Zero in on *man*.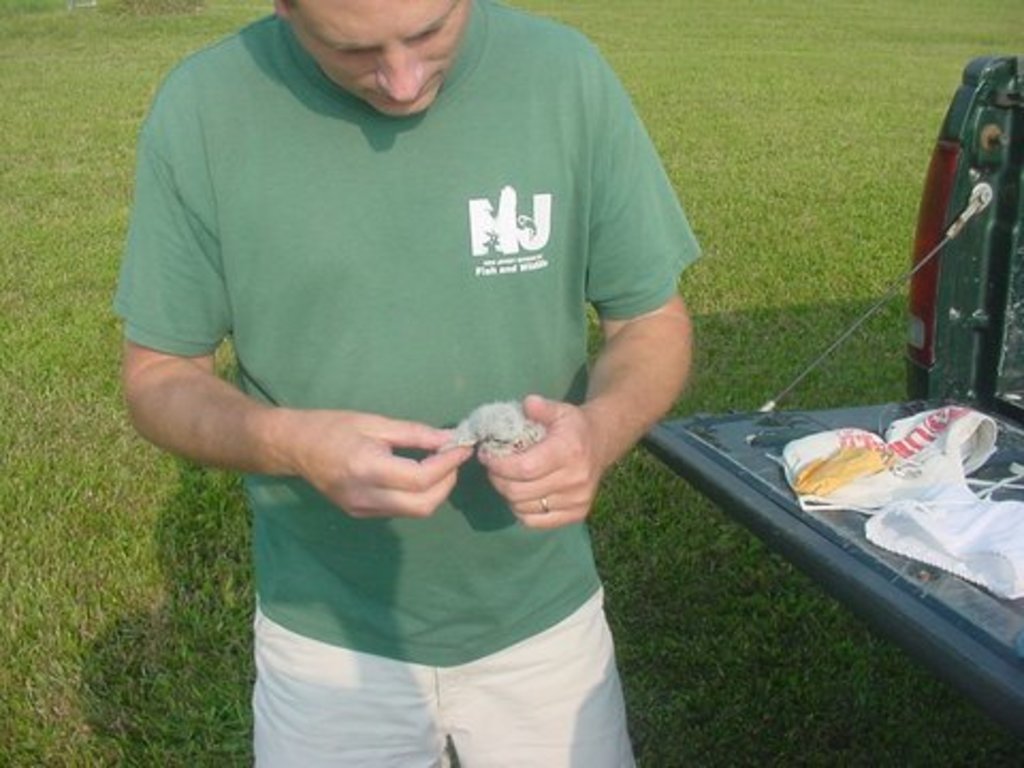
Zeroed in: [107,0,691,766].
